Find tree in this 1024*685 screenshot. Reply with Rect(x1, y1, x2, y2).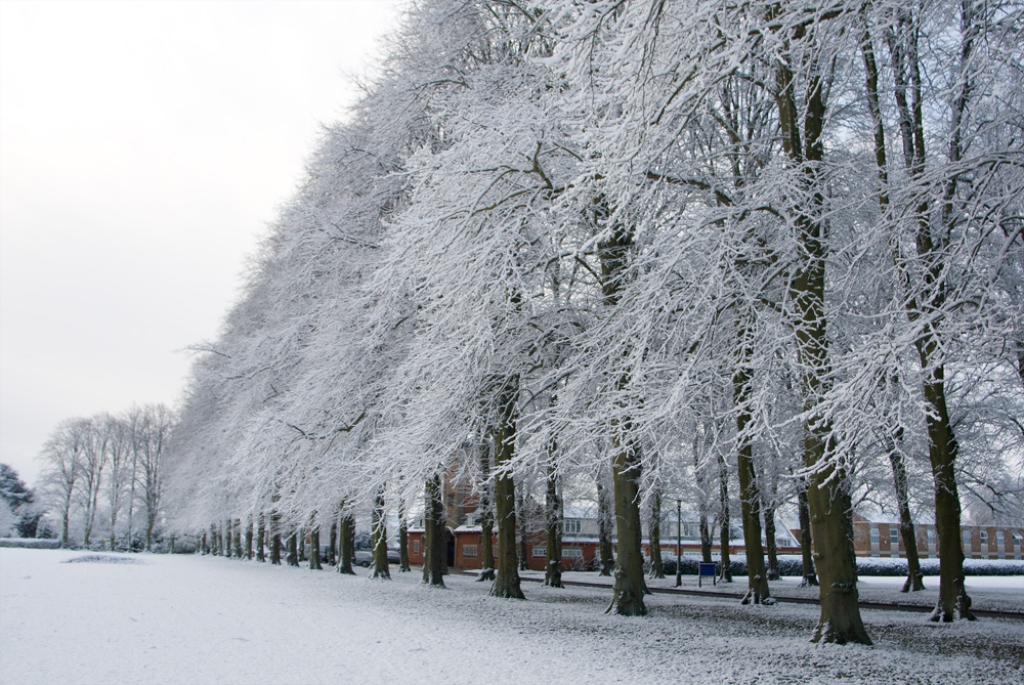
Rect(343, 39, 473, 561).
